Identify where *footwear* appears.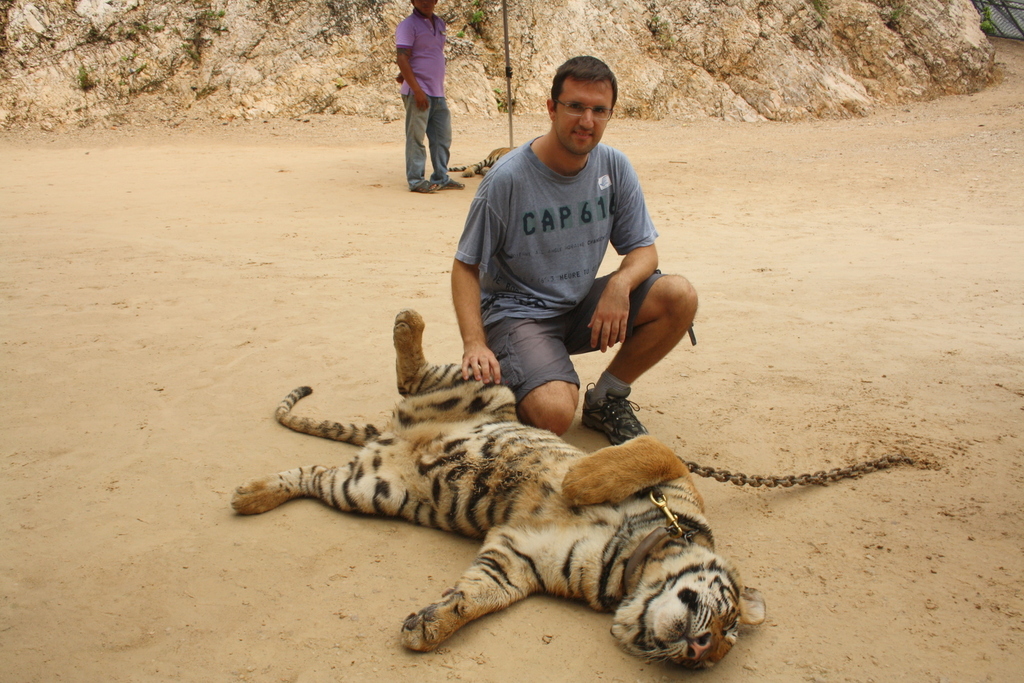
Appears at [410,176,436,193].
